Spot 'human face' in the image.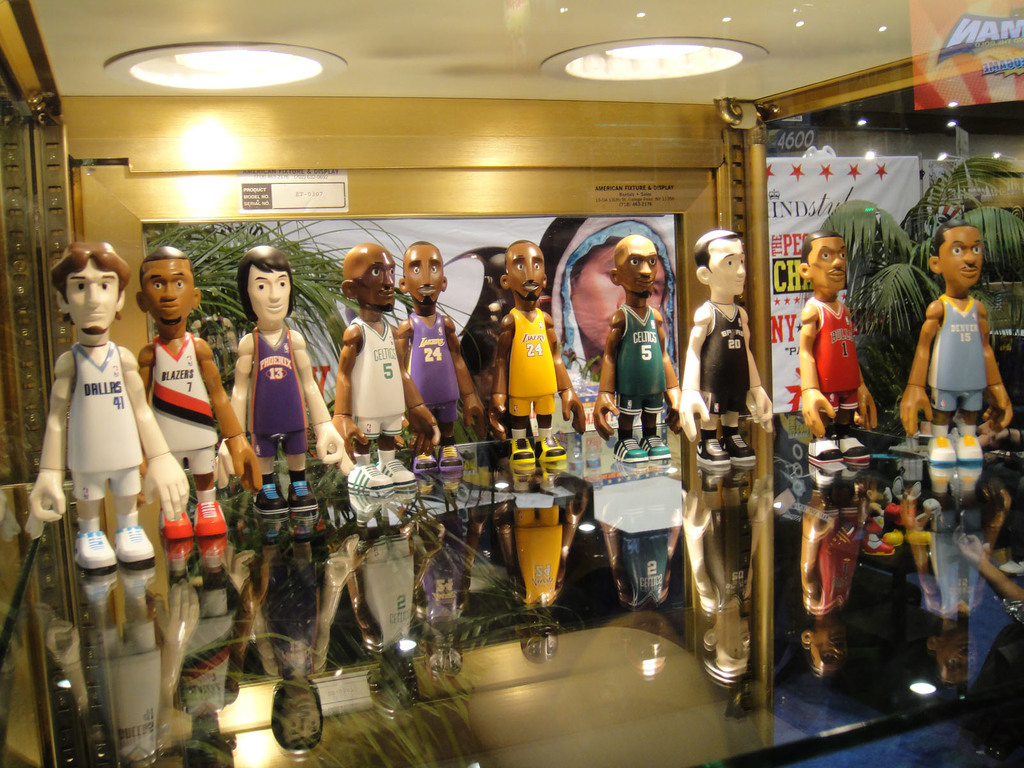
'human face' found at left=938, top=228, right=983, bottom=286.
